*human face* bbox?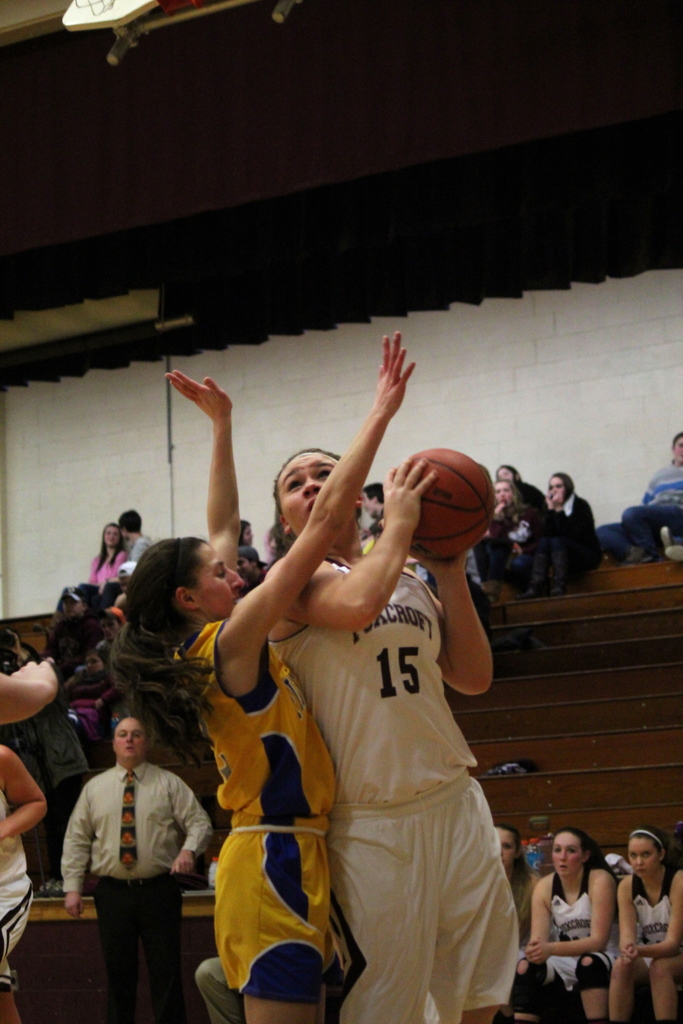
363:493:378:518
